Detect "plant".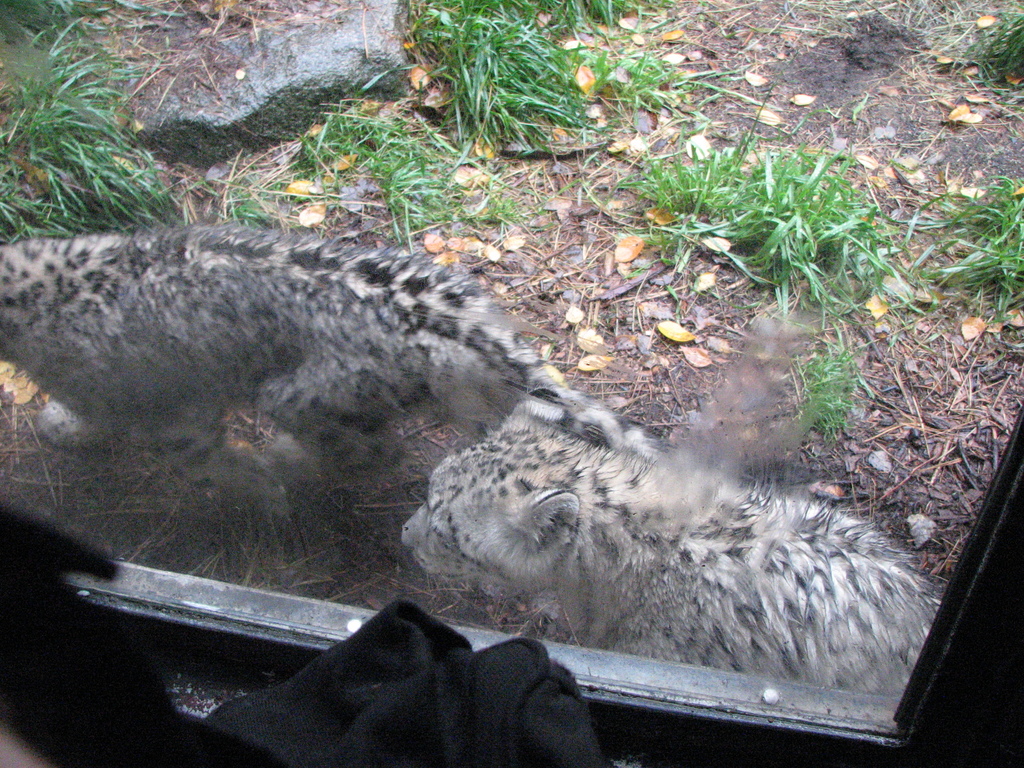
Detected at [299,117,488,230].
